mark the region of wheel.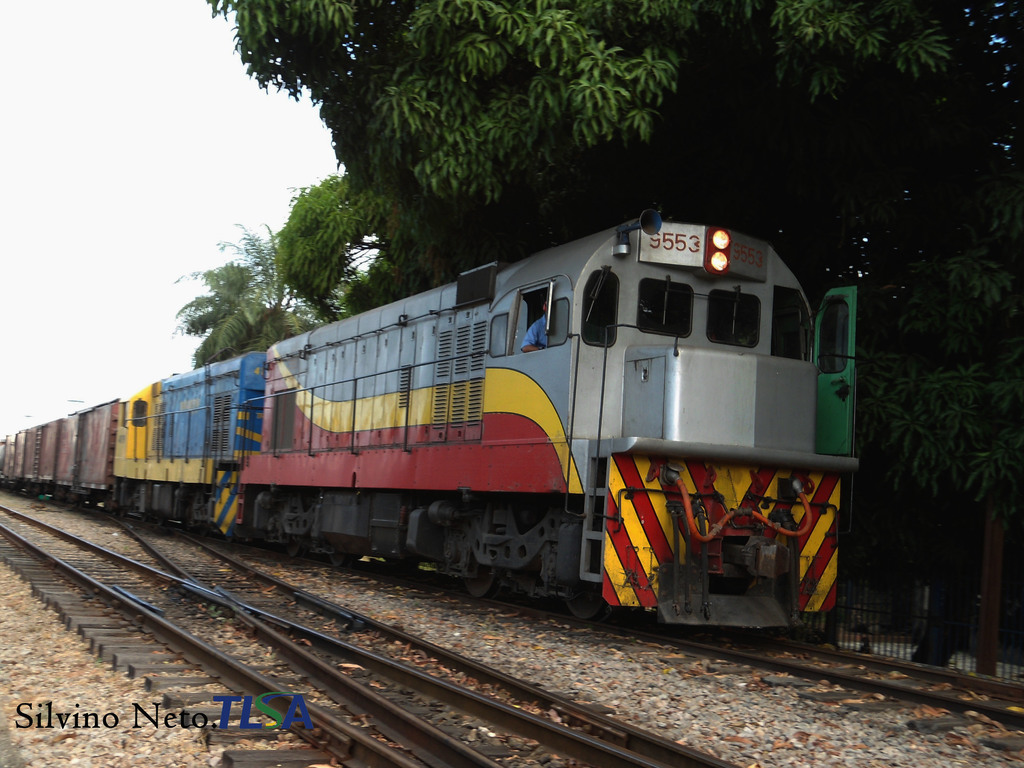
Region: [285,543,301,557].
